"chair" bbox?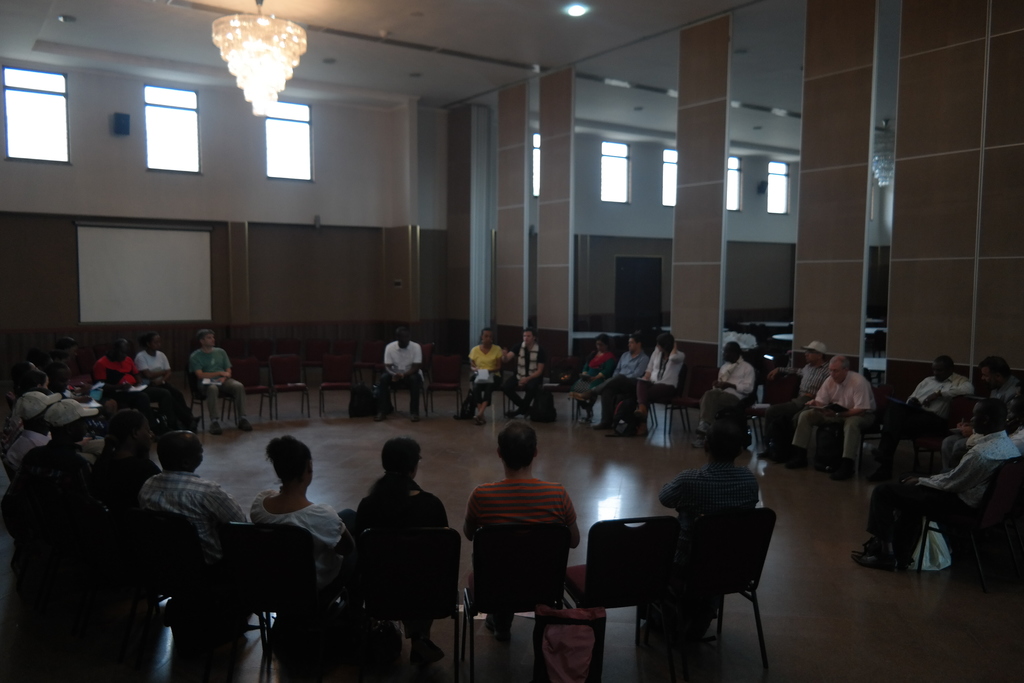
detection(561, 514, 689, 682)
